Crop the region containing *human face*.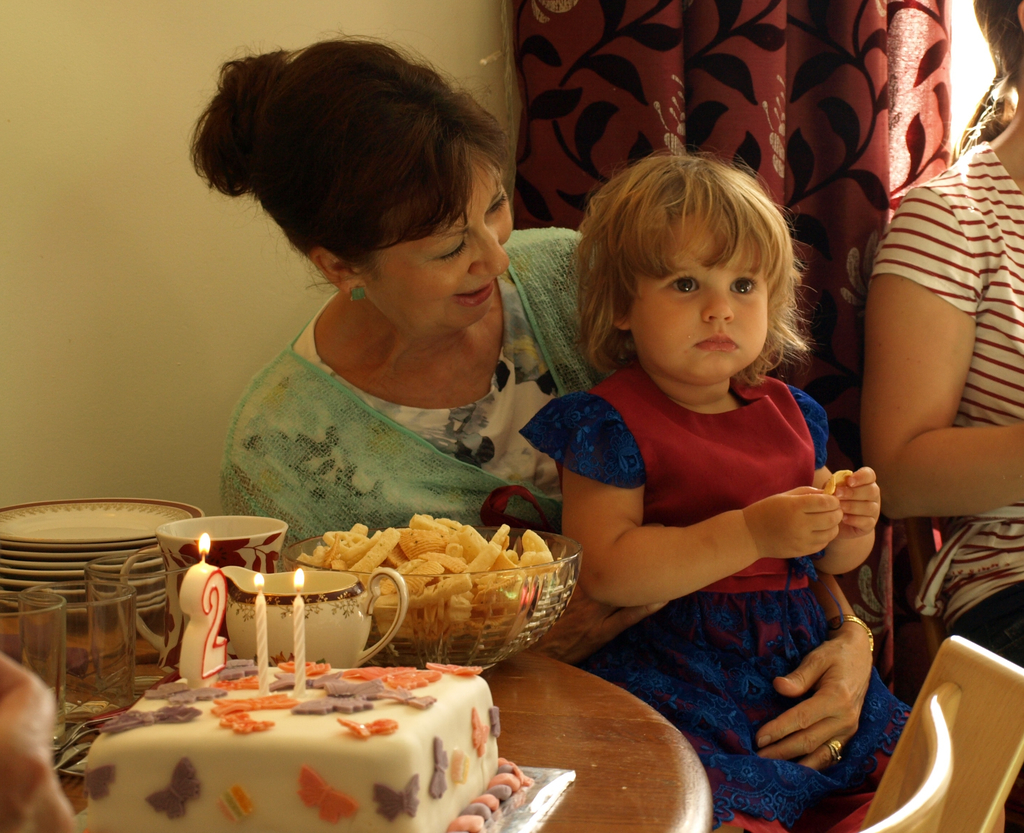
Crop region: 360/156/511/337.
